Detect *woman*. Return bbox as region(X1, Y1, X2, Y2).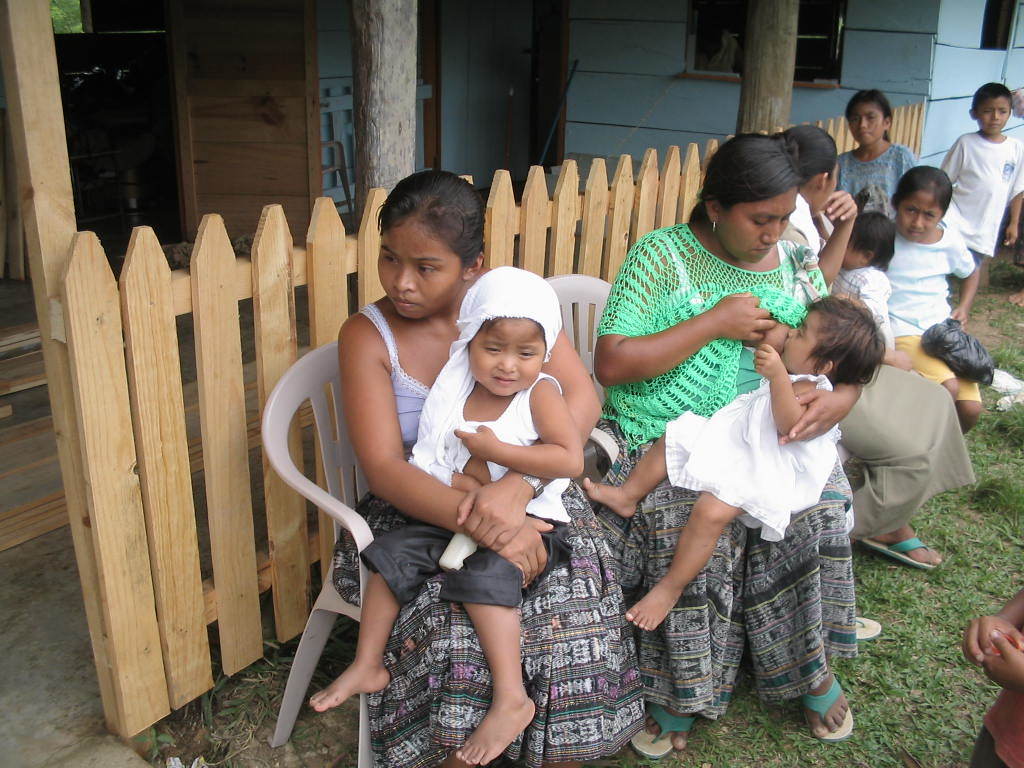
region(607, 120, 865, 767).
